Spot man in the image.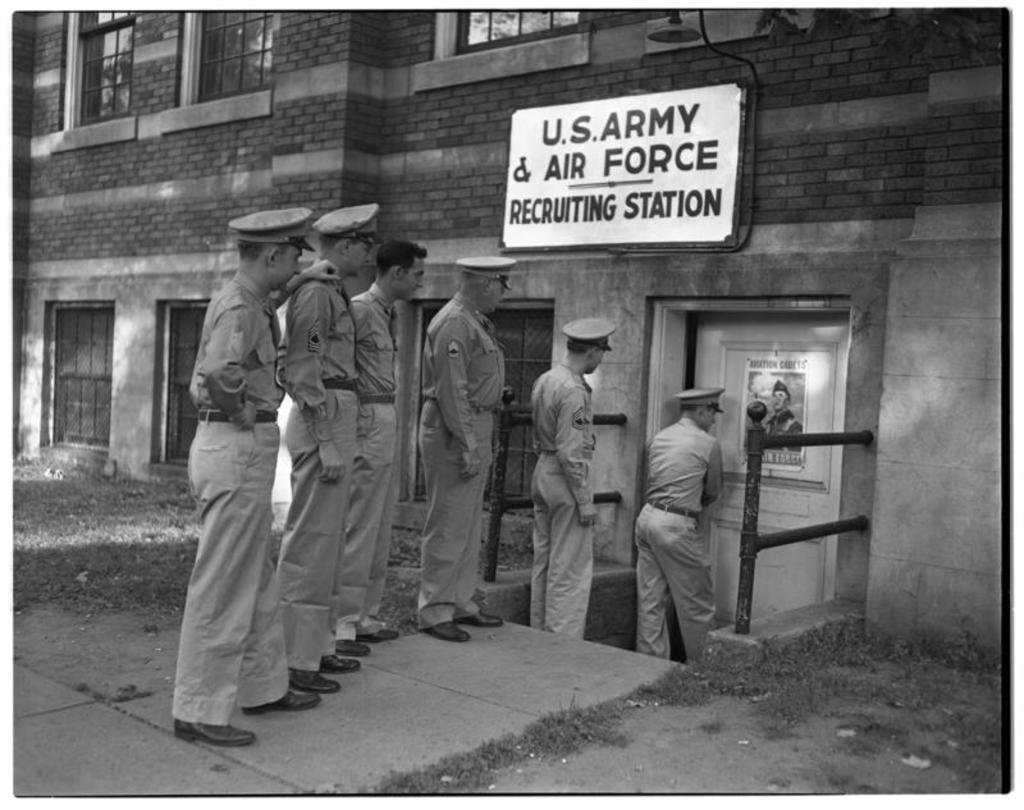
man found at [274,203,369,704].
